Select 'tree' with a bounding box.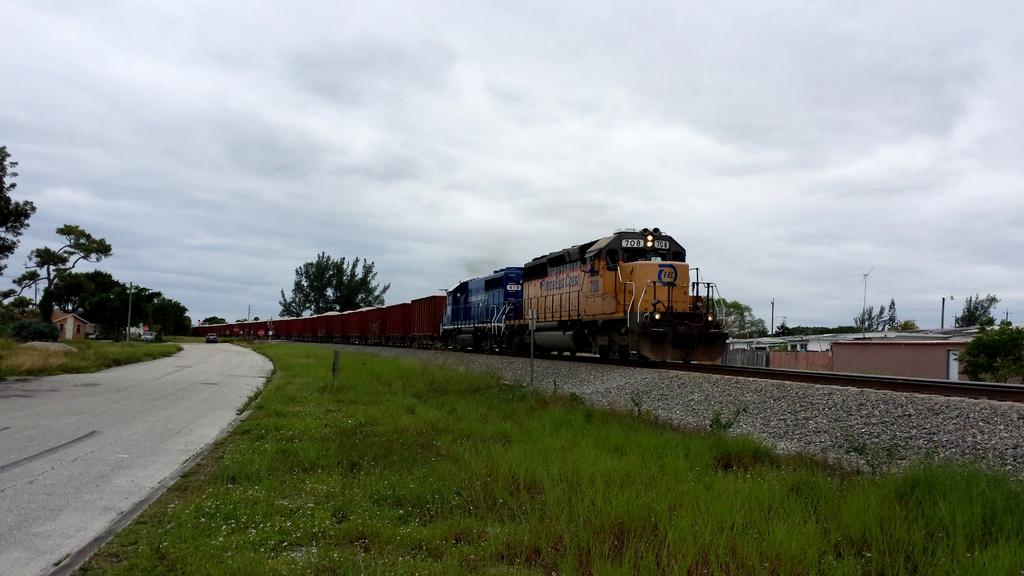
(0, 216, 122, 330).
